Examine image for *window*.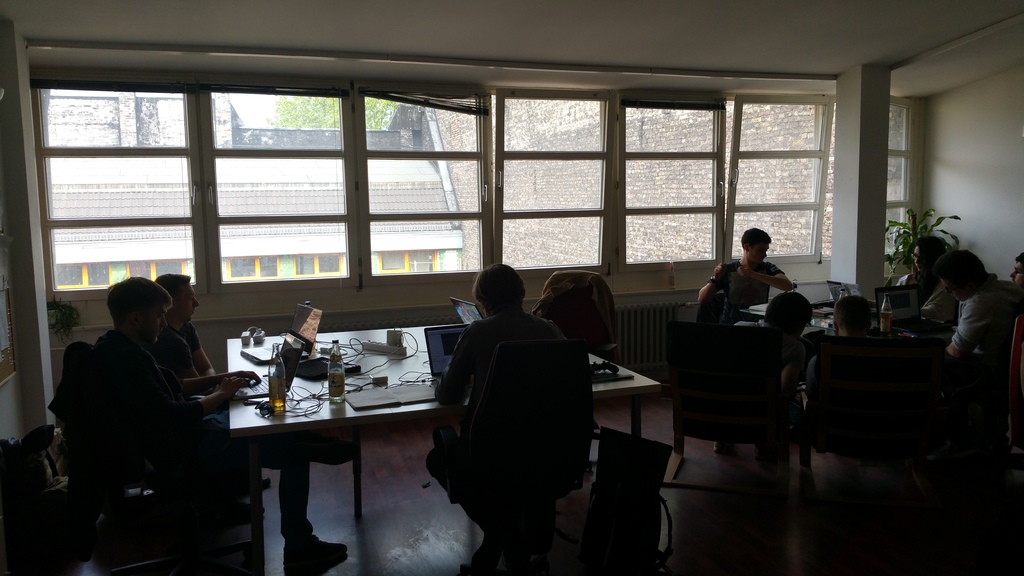
Examination result: {"x1": 885, "y1": 92, "x2": 914, "y2": 267}.
